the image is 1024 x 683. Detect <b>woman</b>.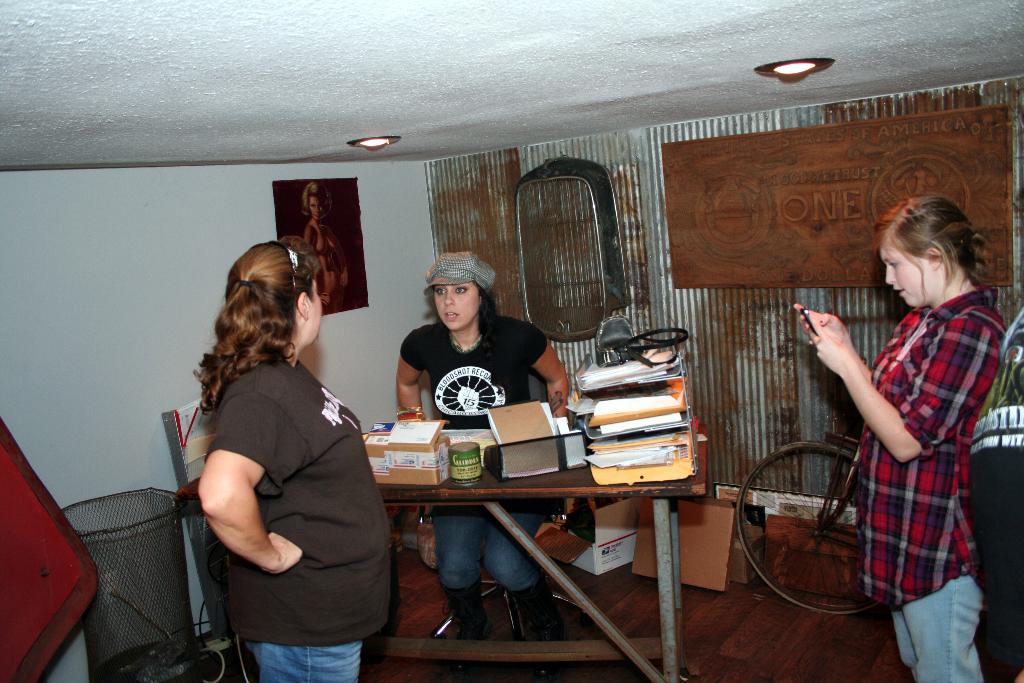
Detection: x1=793, y1=189, x2=1013, y2=682.
